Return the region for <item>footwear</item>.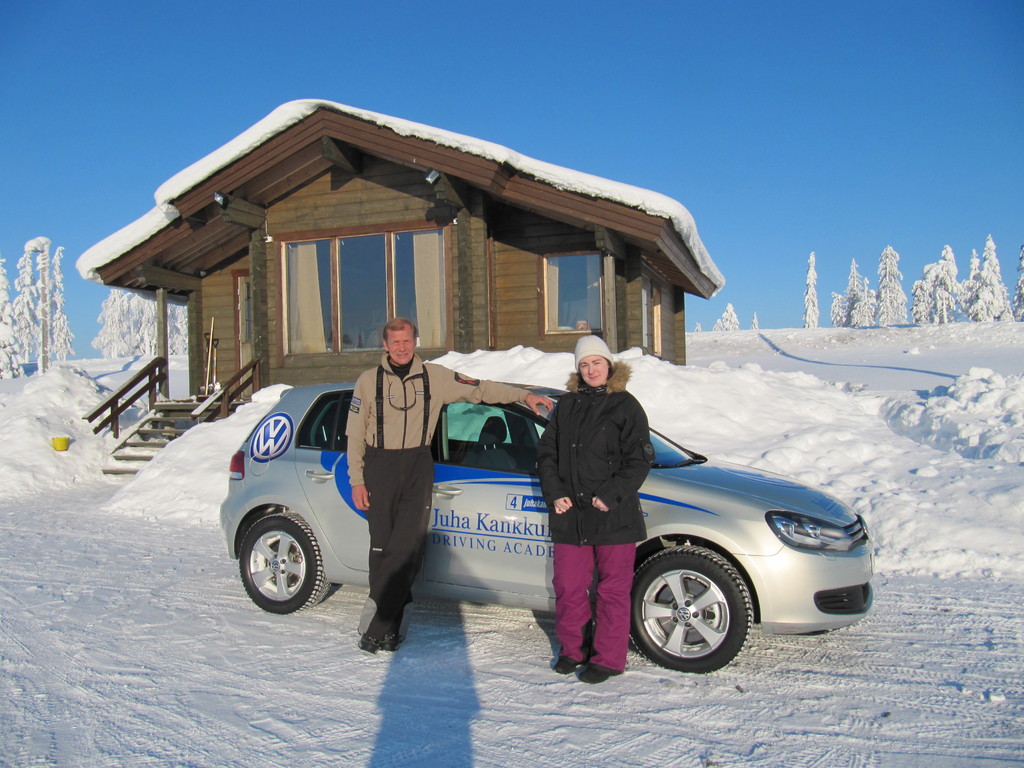
box=[552, 622, 602, 674].
